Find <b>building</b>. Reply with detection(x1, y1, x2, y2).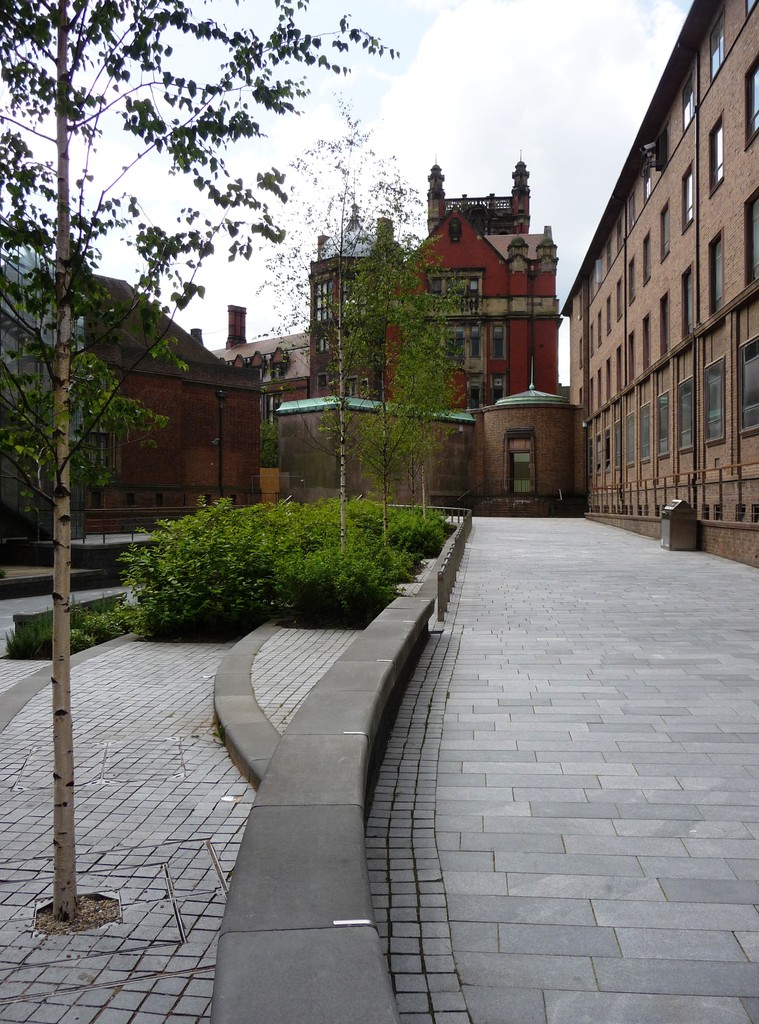
detection(279, 391, 589, 519).
